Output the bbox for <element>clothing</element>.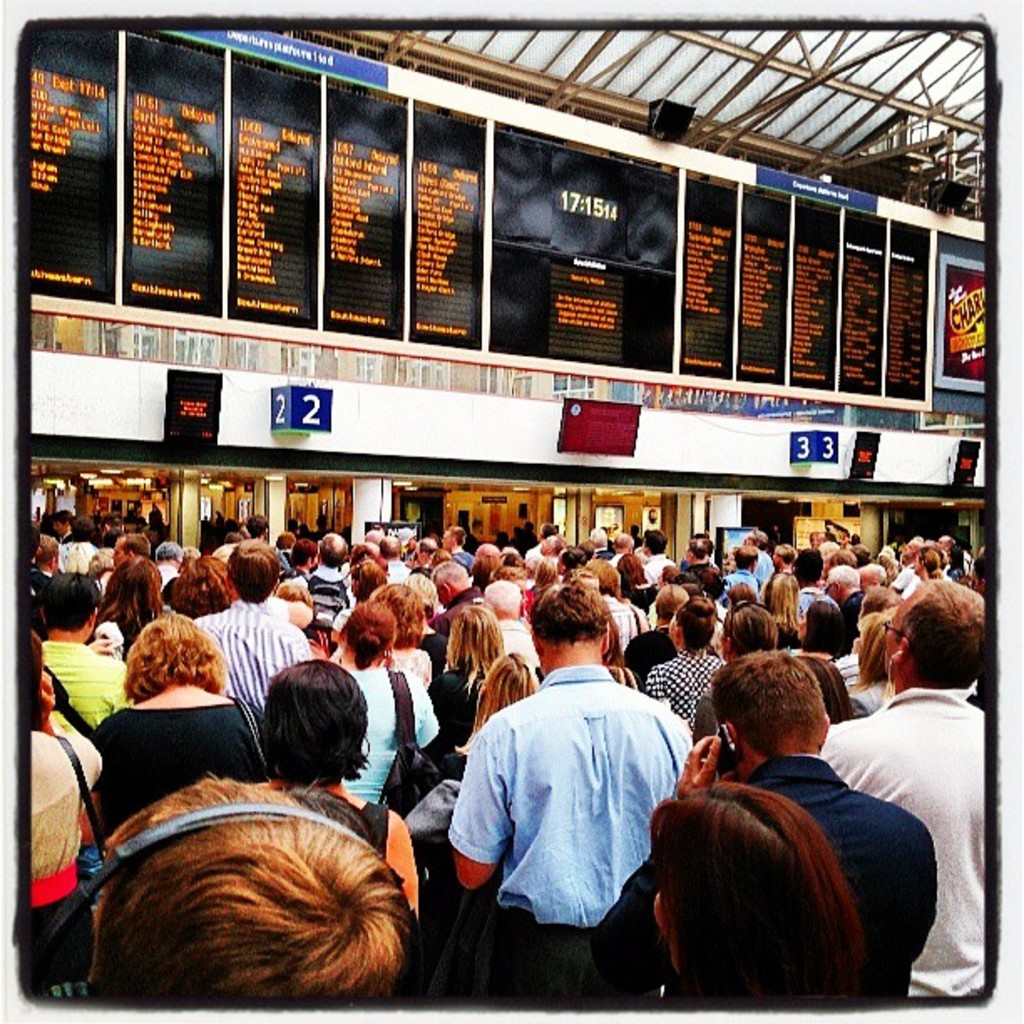
[450,661,703,979].
